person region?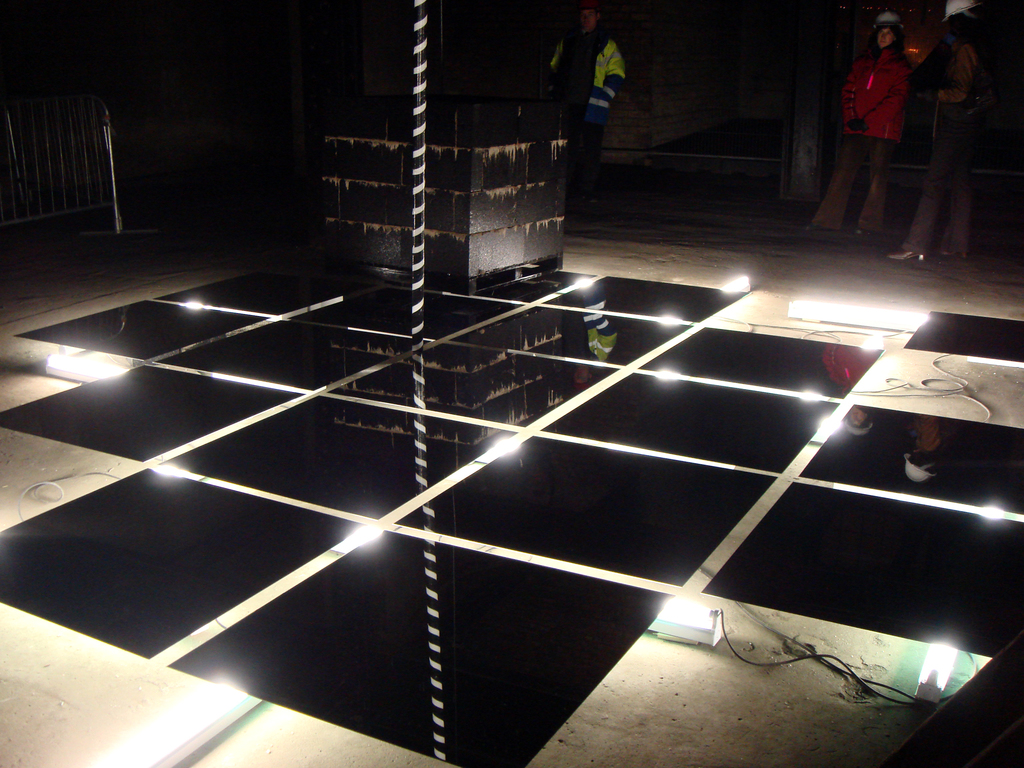
detection(840, 14, 918, 243)
